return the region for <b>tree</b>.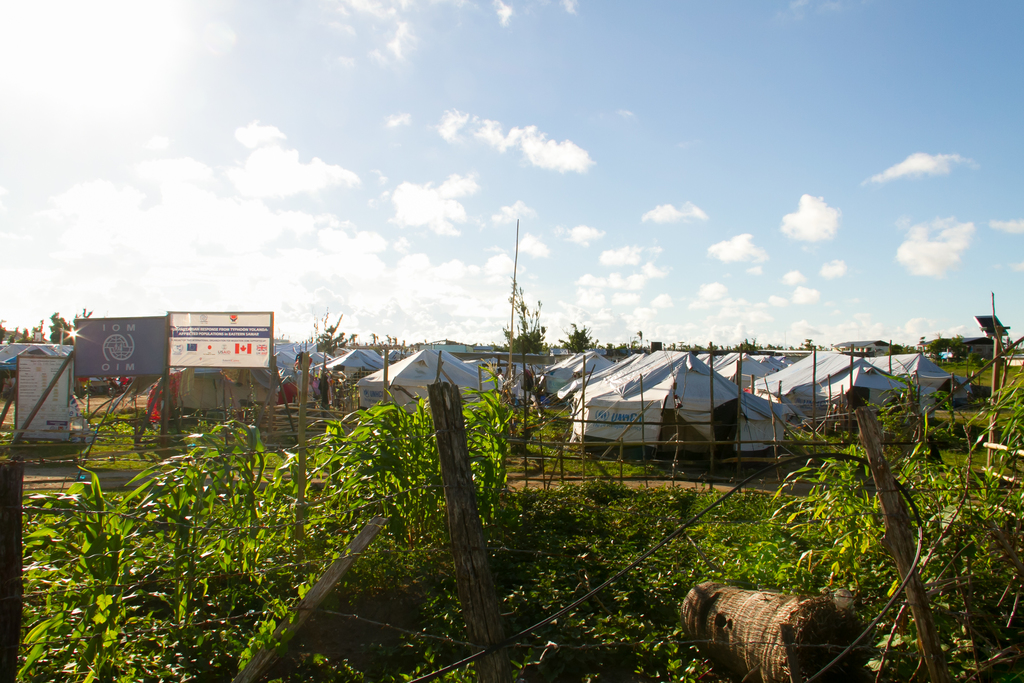
crop(943, 331, 963, 360).
